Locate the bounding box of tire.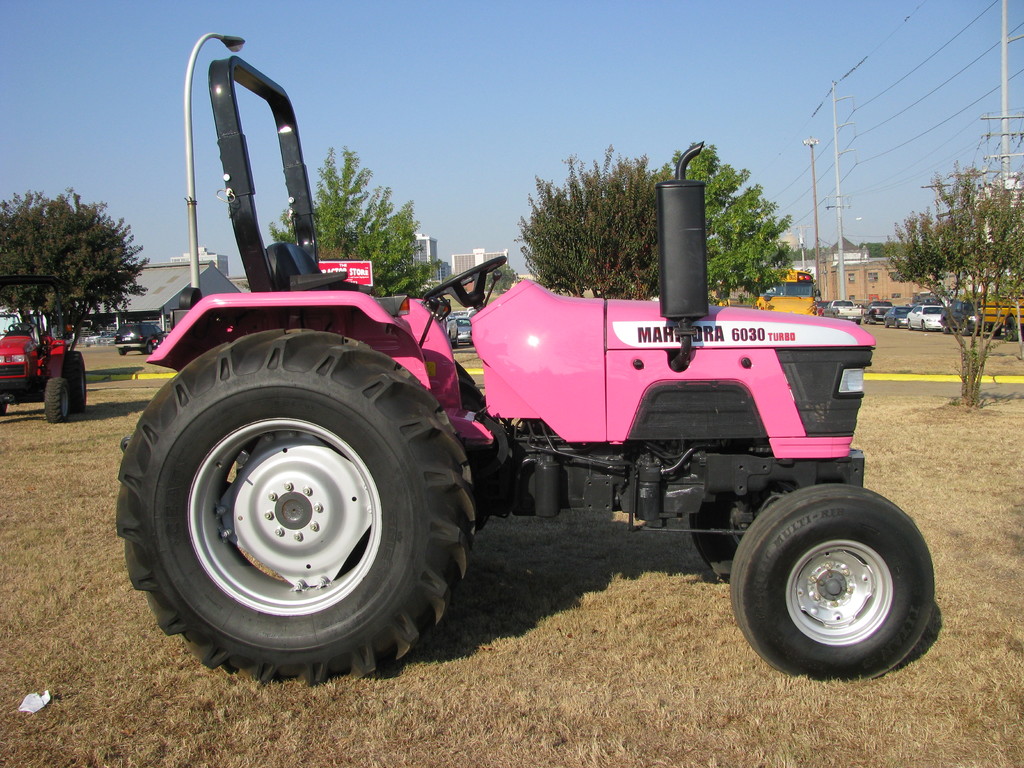
Bounding box: {"left": 115, "top": 347, "right": 124, "bottom": 355}.
